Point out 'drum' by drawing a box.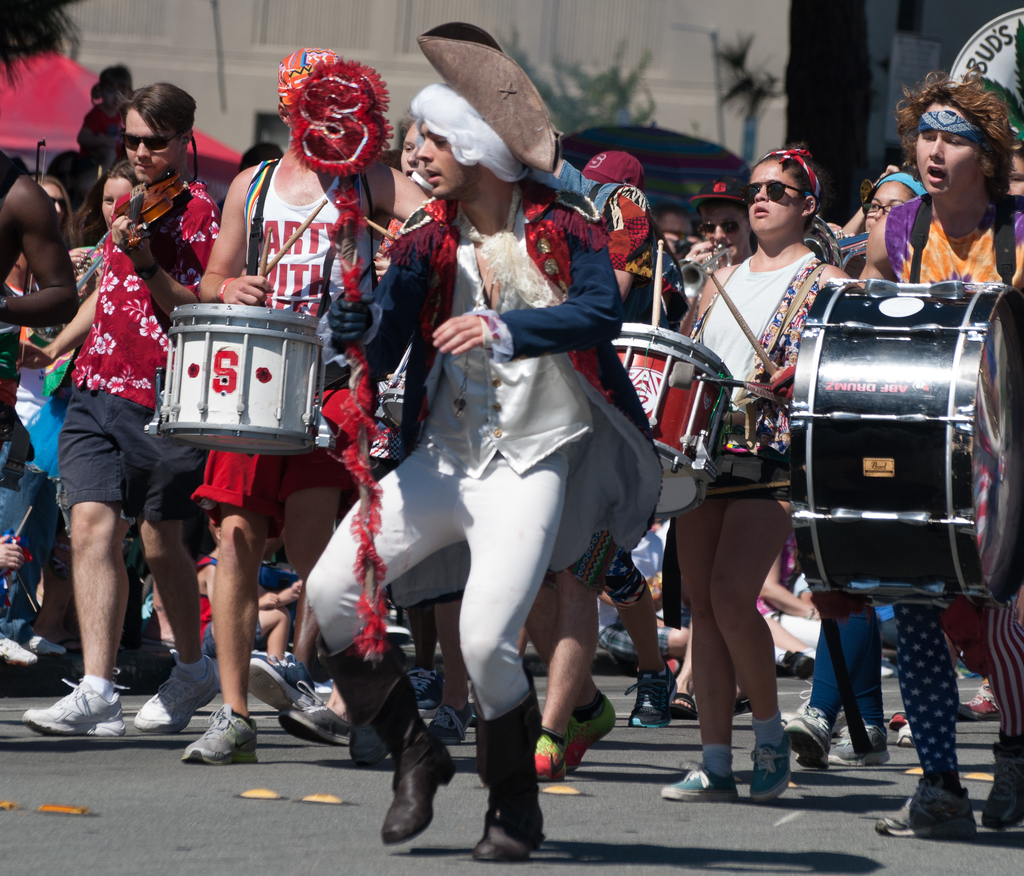
(610,322,735,519).
